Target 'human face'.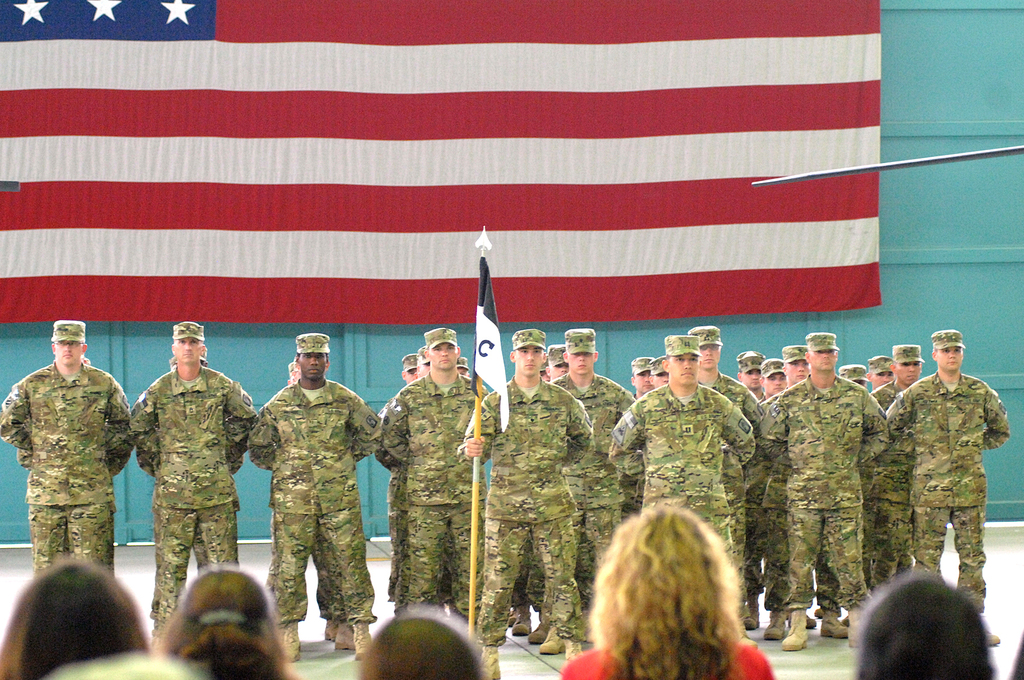
Target region: BBox(703, 347, 719, 370).
